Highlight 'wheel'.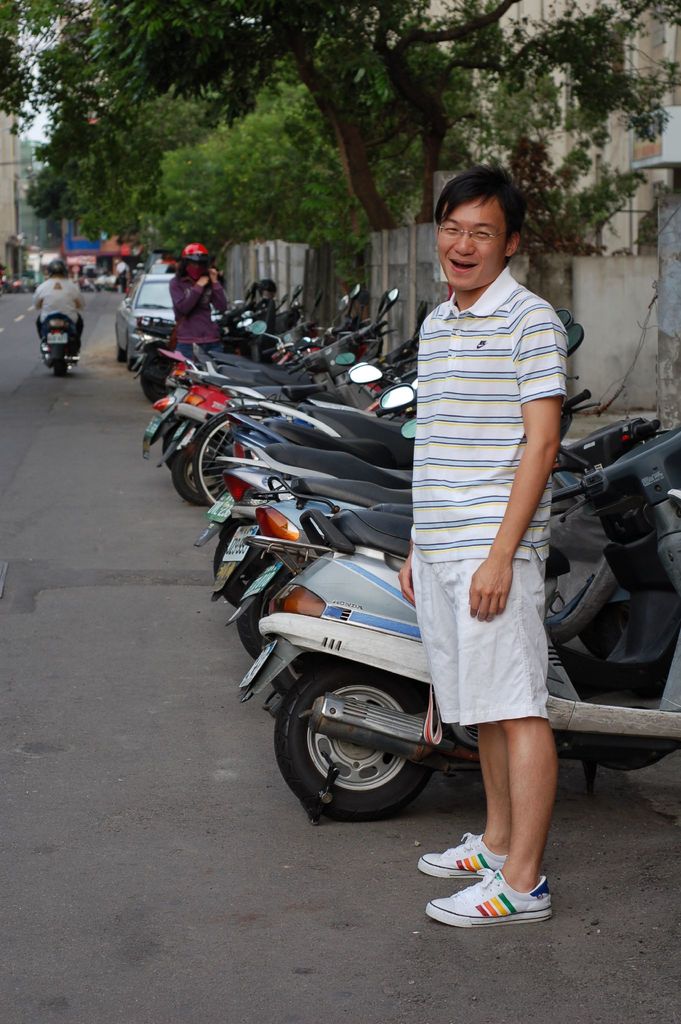
Highlighted region: region(284, 675, 447, 821).
